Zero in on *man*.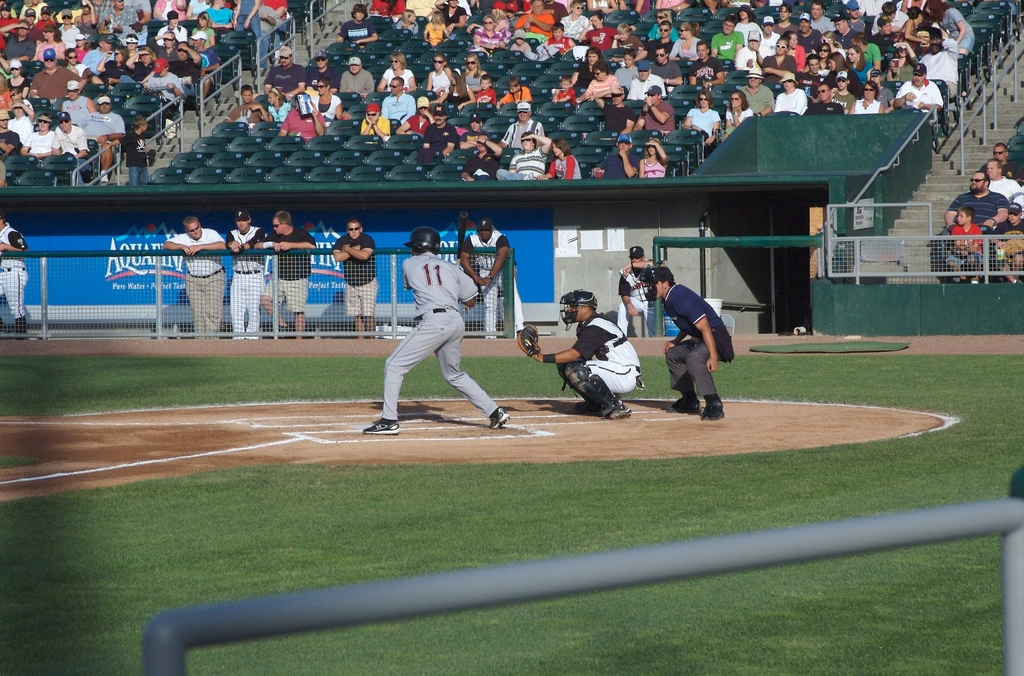
Zeroed in: 506,279,644,428.
